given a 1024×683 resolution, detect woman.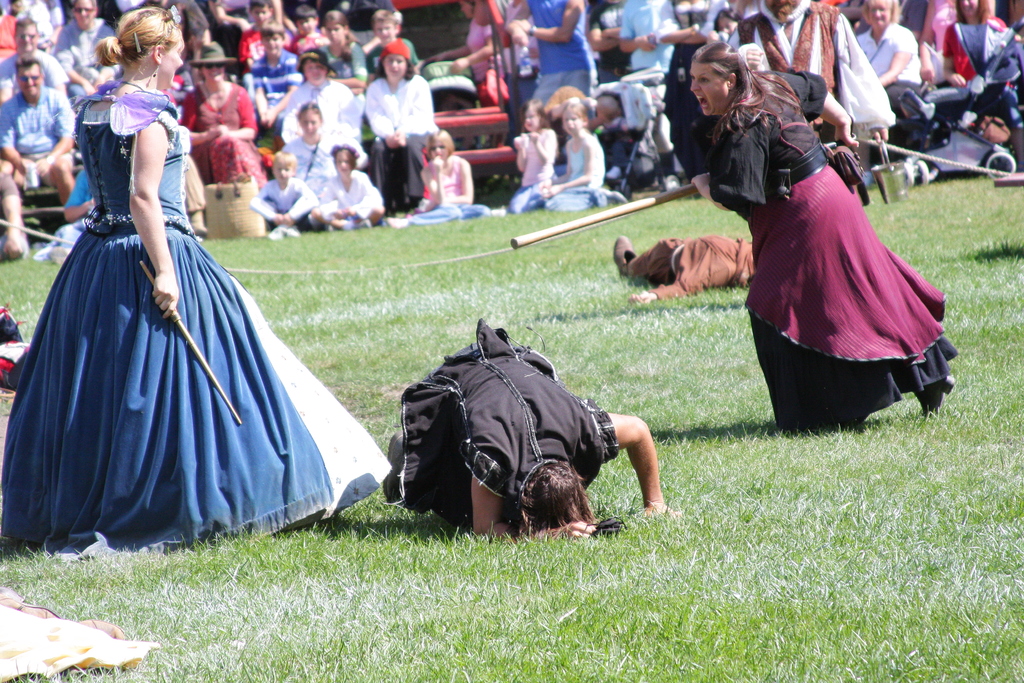
946, 0, 1007, 117.
